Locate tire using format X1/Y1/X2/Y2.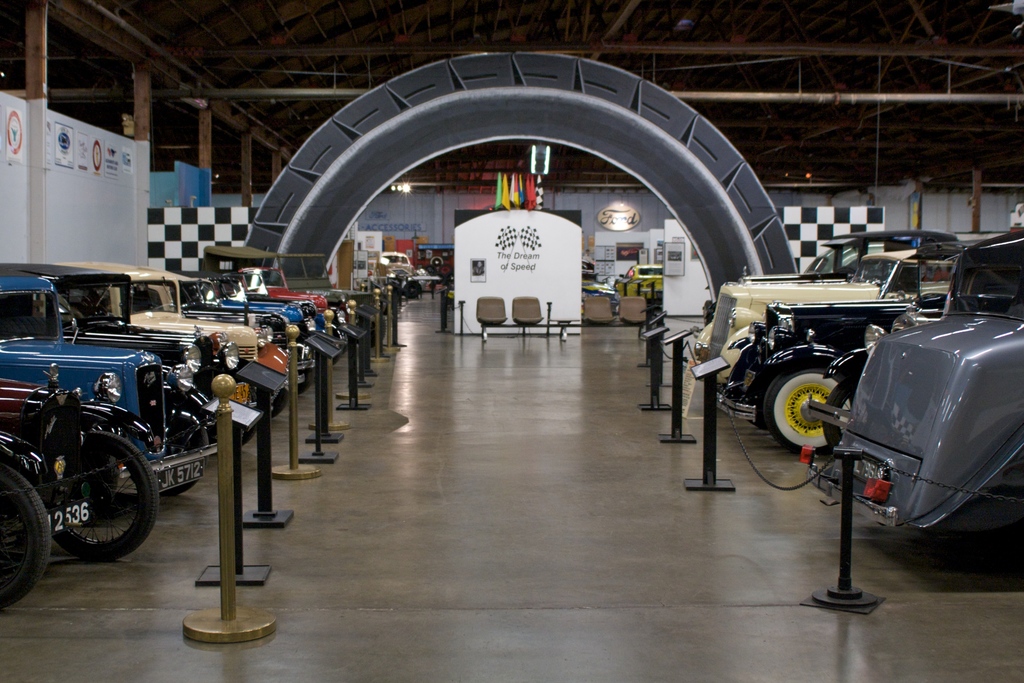
271/385/286/419.
